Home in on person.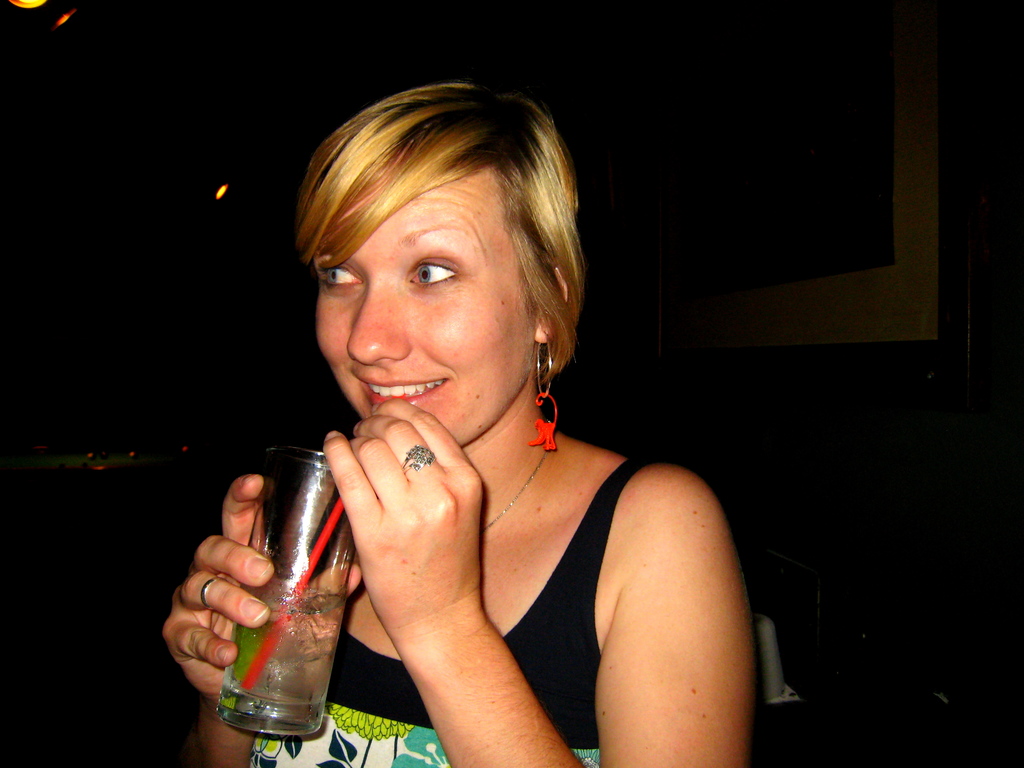
Homed in at l=160, t=76, r=762, b=767.
